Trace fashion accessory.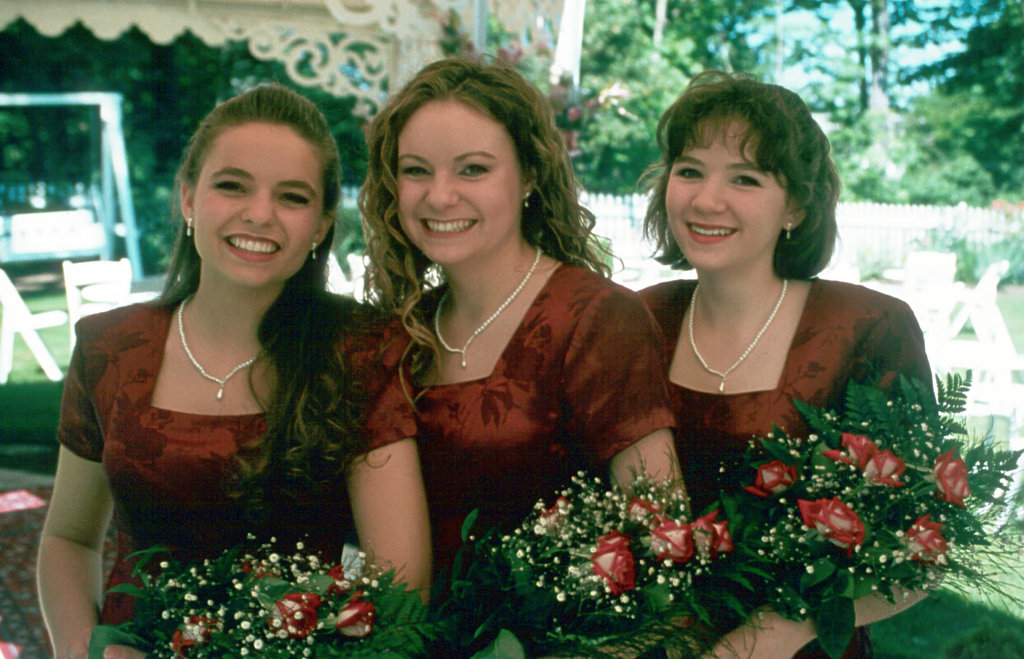
Traced to bbox(174, 287, 268, 408).
